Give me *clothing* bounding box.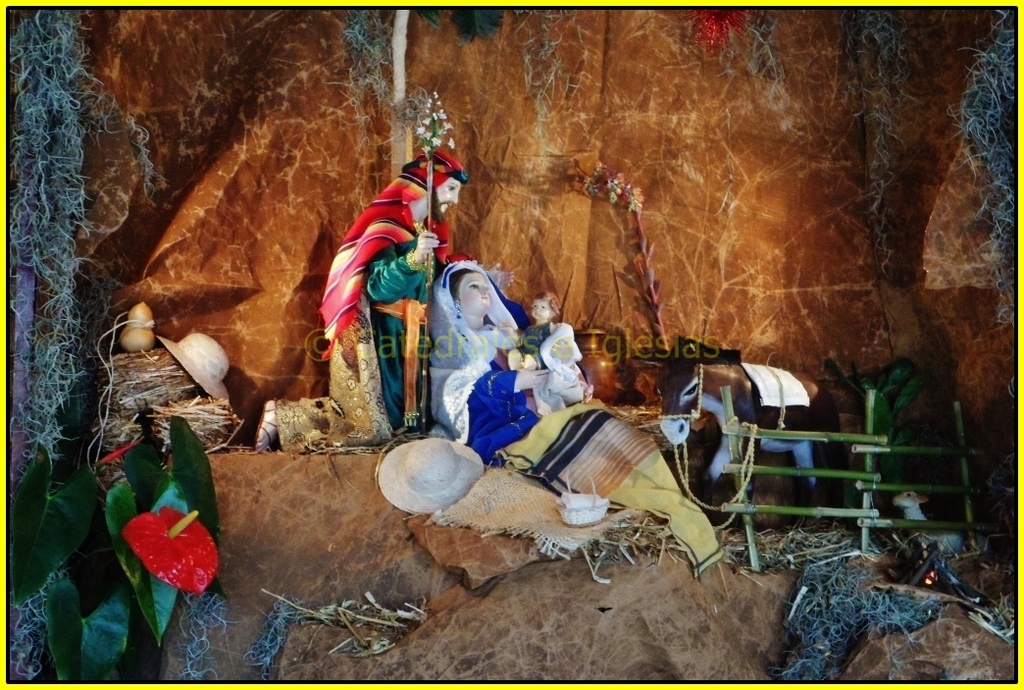
bbox(523, 331, 548, 358).
